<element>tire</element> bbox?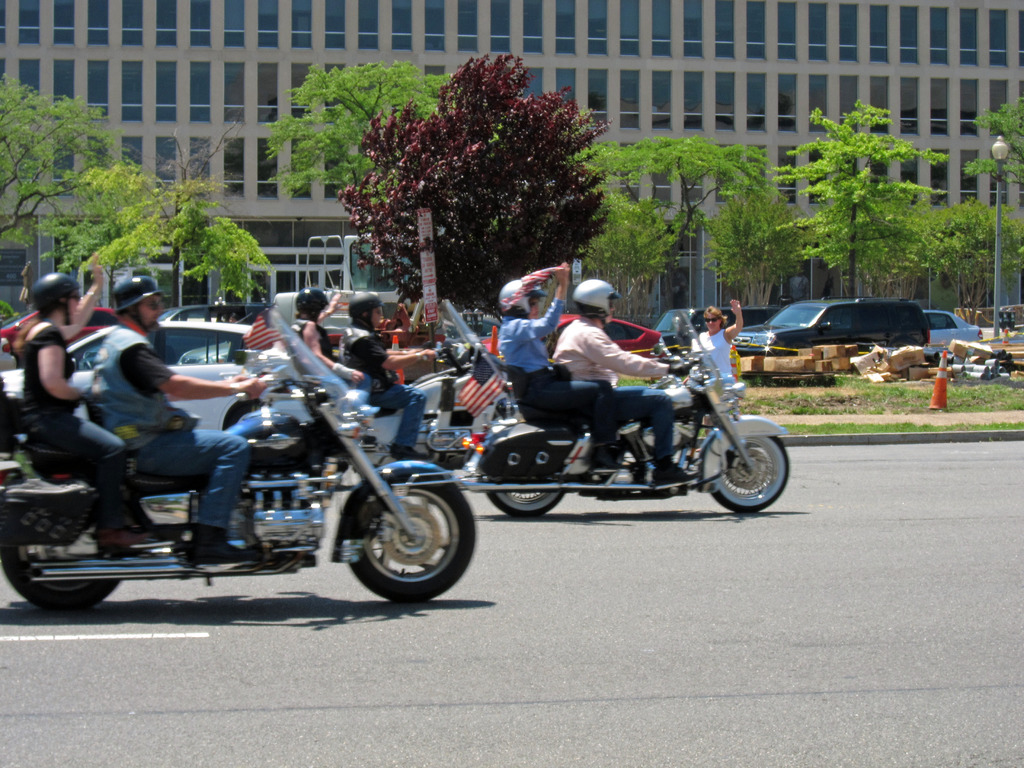
pyautogui.locateOnScreen(326, 467, 461, 604)
